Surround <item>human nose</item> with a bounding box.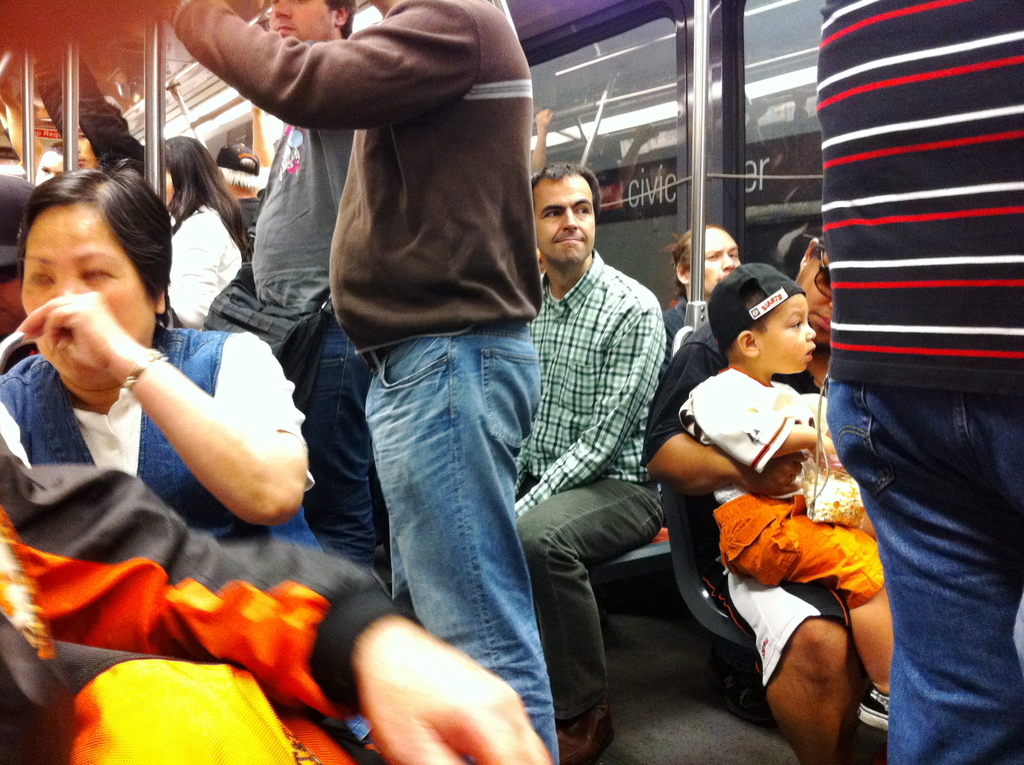
273, 0, 294, 17.
